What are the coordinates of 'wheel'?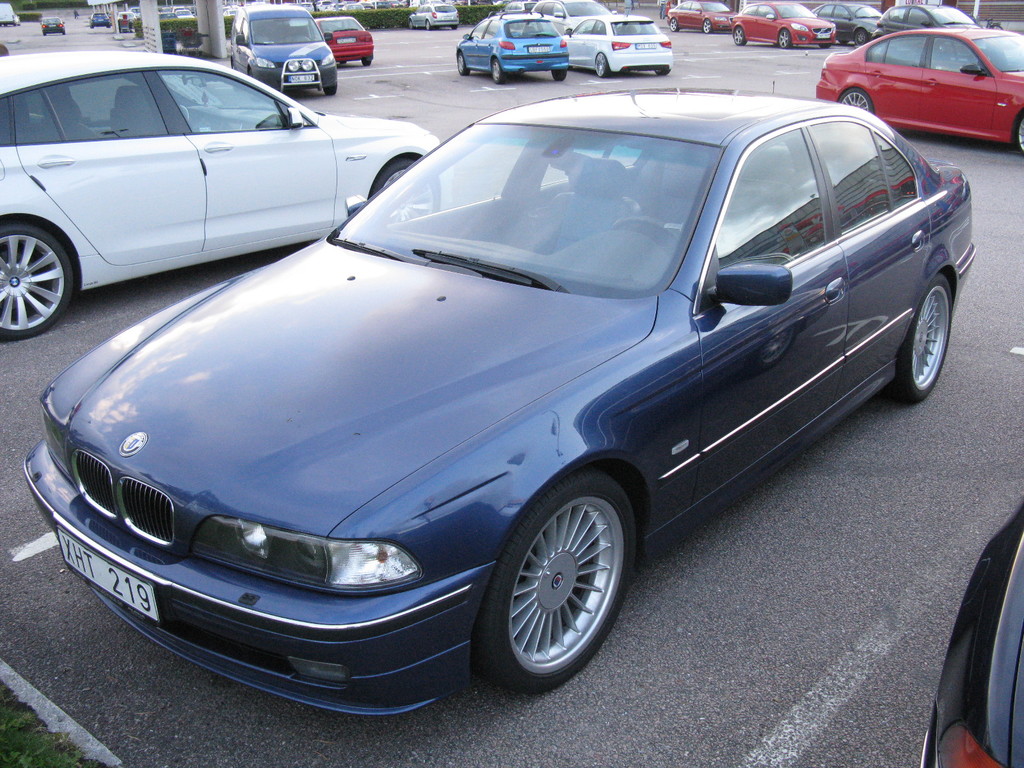
crop(104, 27, 111, 29).
